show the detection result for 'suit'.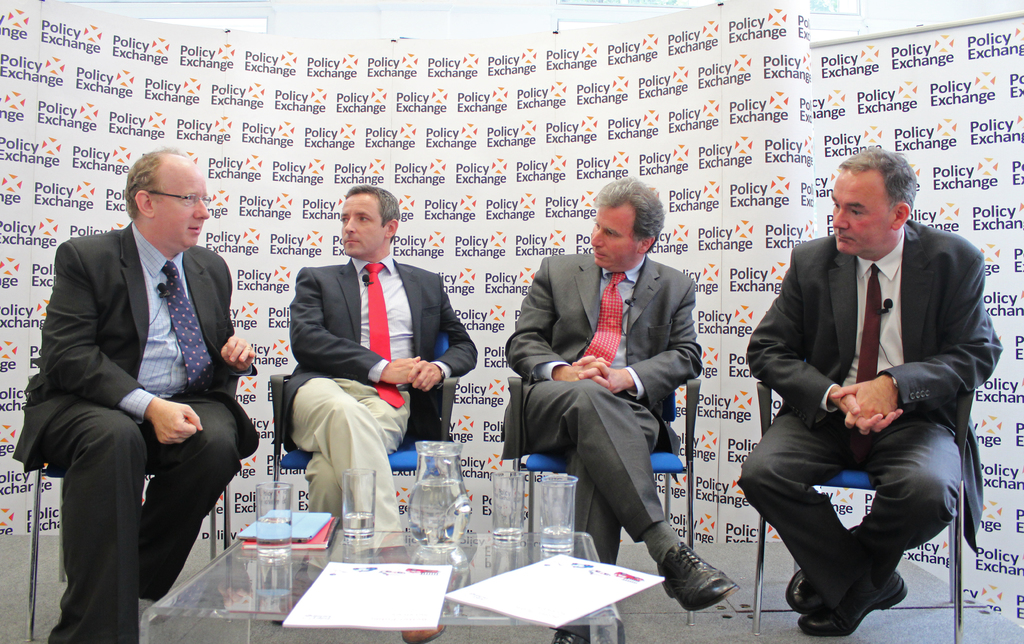
l=276, t=254, r=481, b=560.
